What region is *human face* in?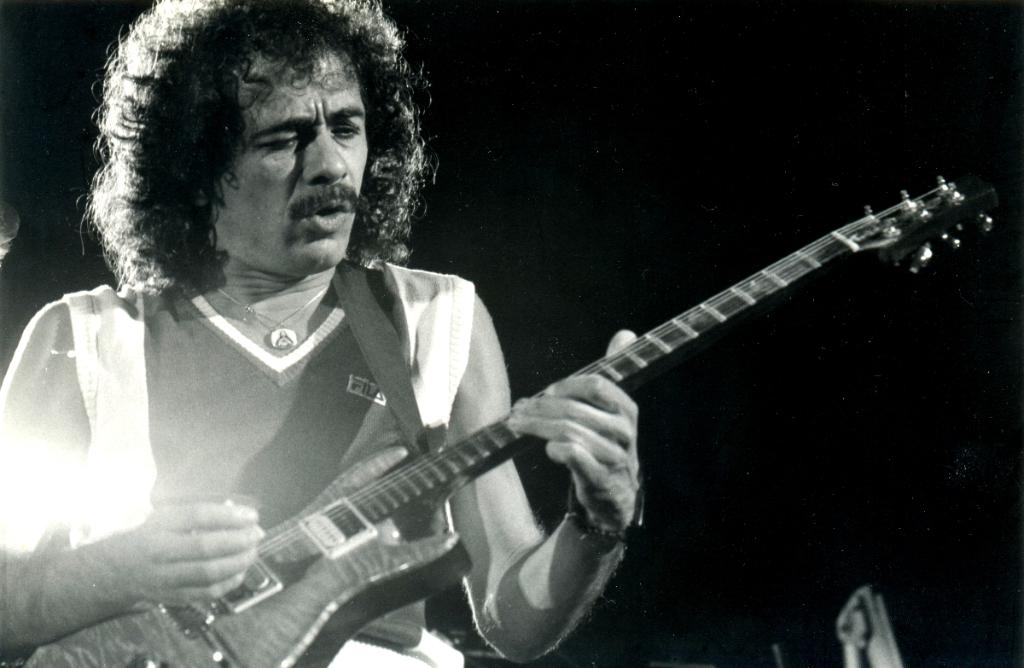
<box>212,38,364,273</box>.
